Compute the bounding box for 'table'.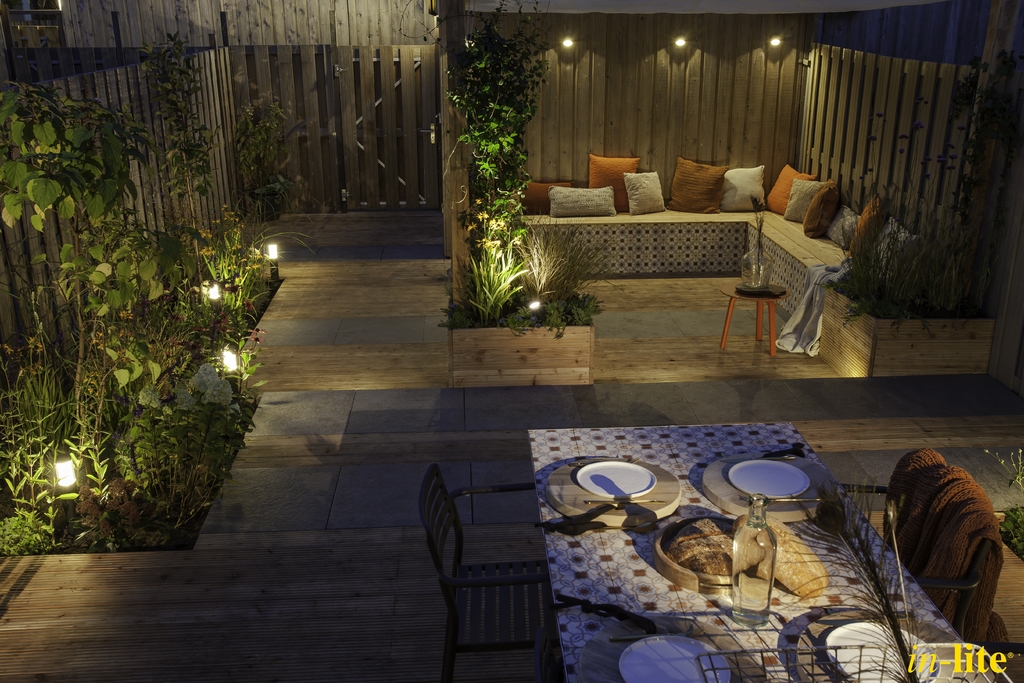
{"x1": 723, "y1": 288, "x2": 785, "y2": 353}.
